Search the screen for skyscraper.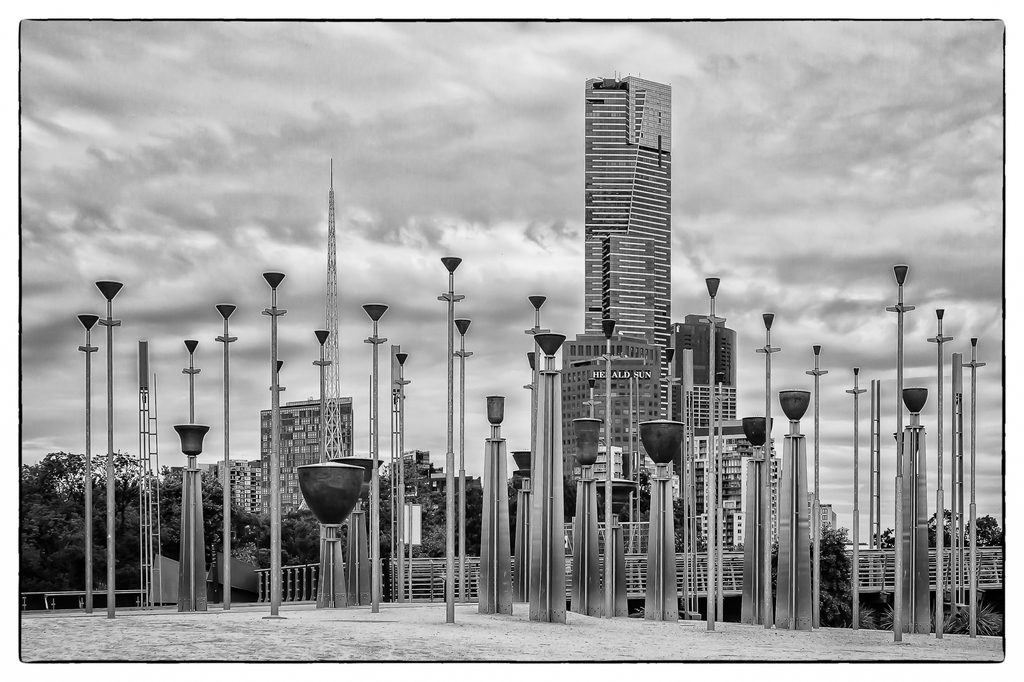
Found at 552/89/692/382.
